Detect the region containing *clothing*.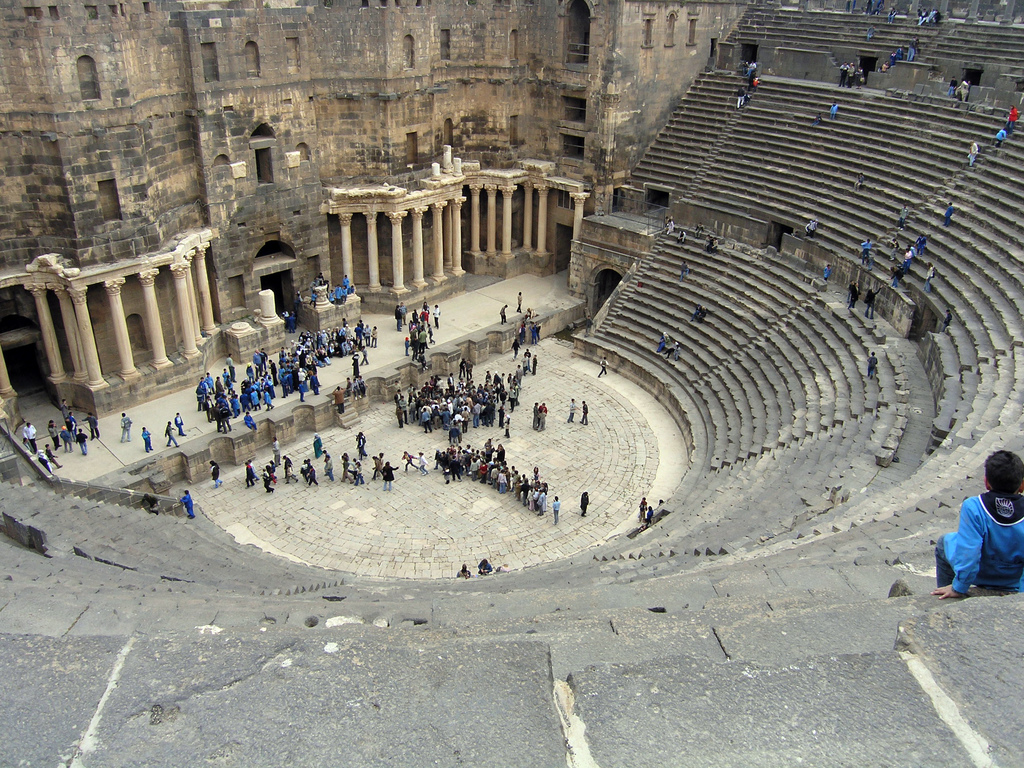
rect(307, 467, 318, 483).
